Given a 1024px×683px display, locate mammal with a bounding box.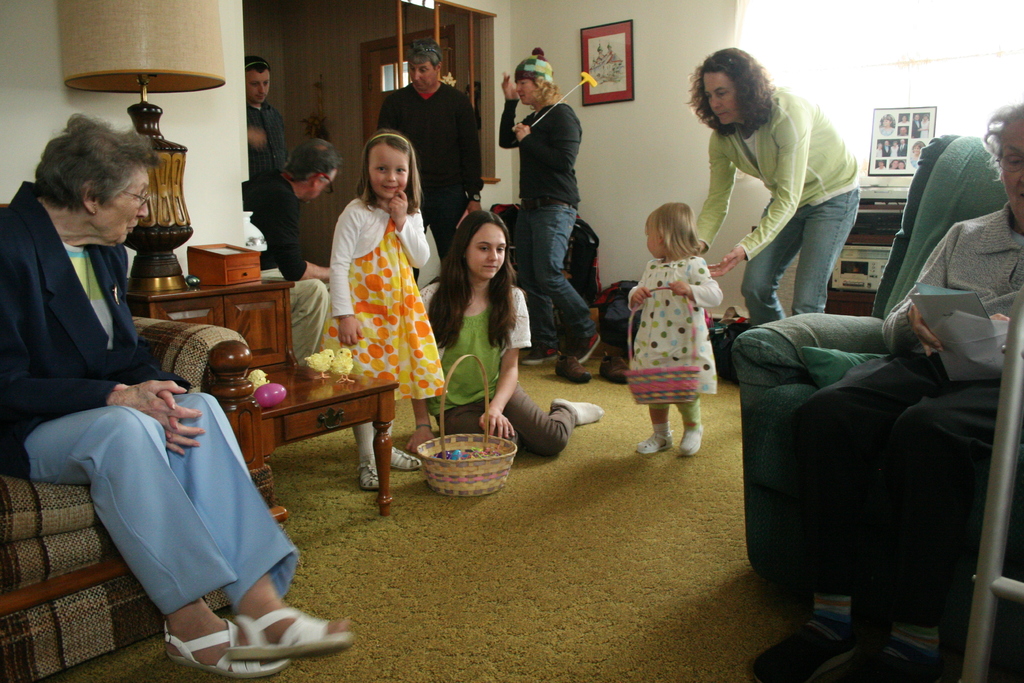
Located: l=244, t=126, r=336, b=353.
